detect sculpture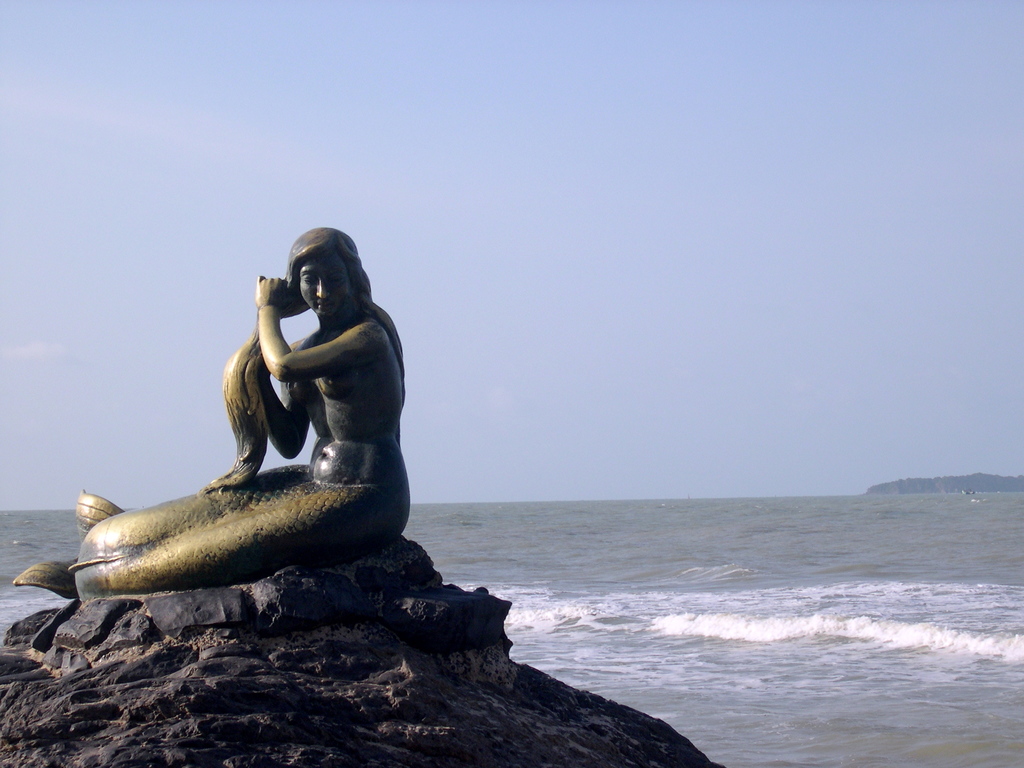
x1=64 y1=241 x2=434 y2=627
